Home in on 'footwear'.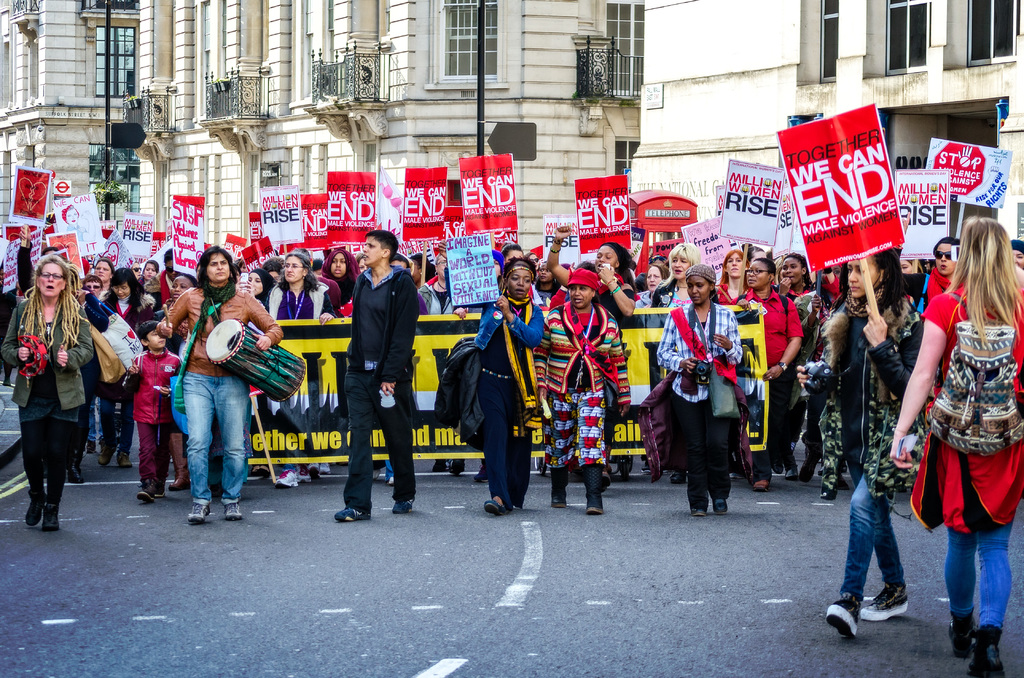
Homed in at bbox(303, 462, 321, 480).
